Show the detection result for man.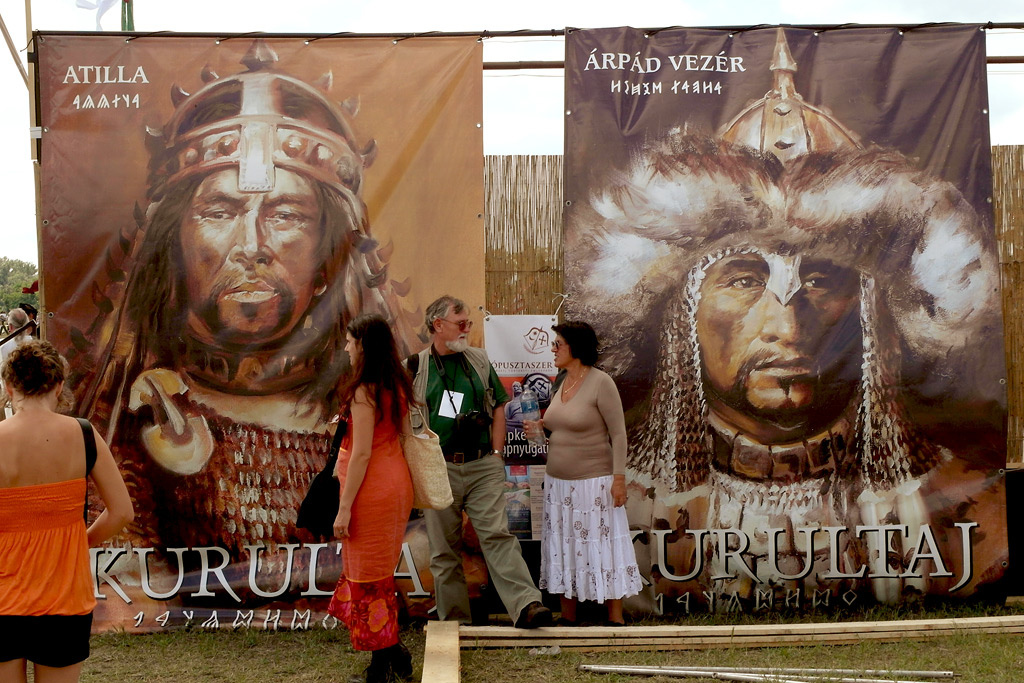
rect(398, 292, 557, 634).
